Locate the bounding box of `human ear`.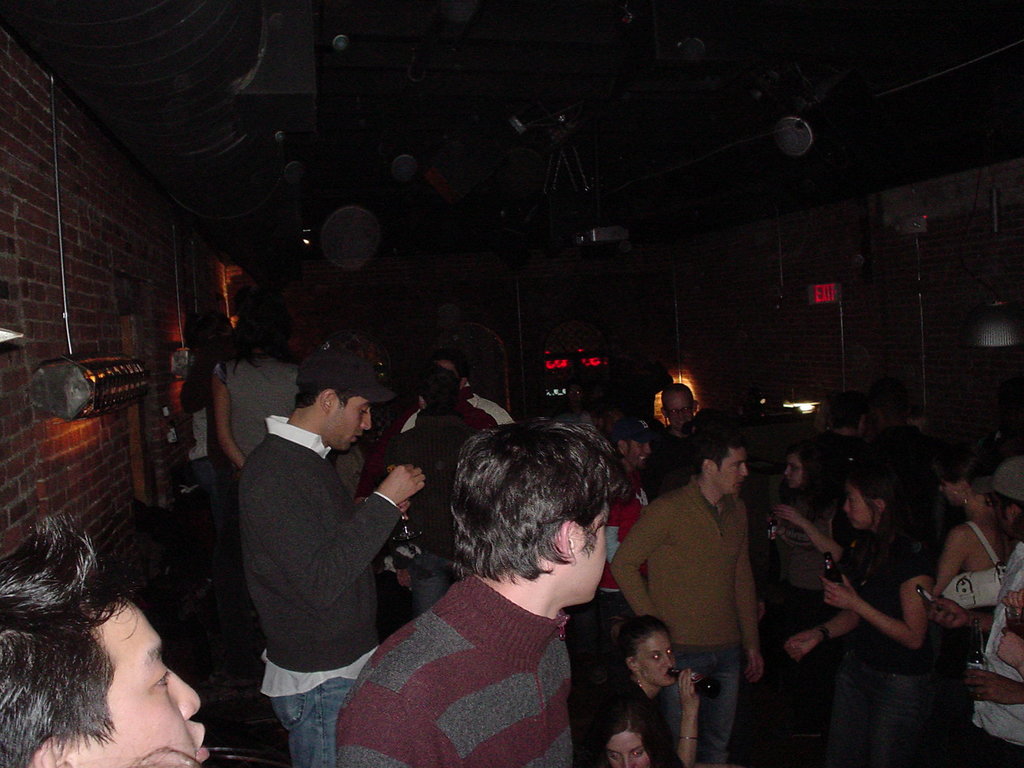
Bounding box: x1=878, y1=497, x2=884, y2=511.
